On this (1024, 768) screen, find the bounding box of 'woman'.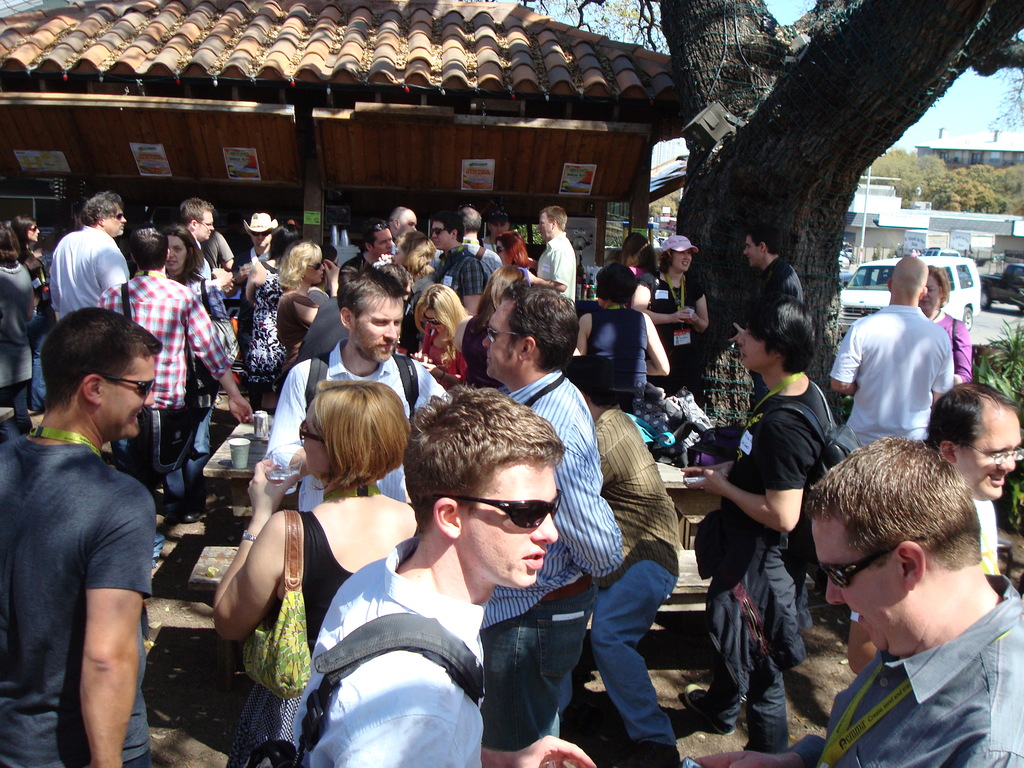
Bounding box: bbox=[168, 225, 241, 497].
